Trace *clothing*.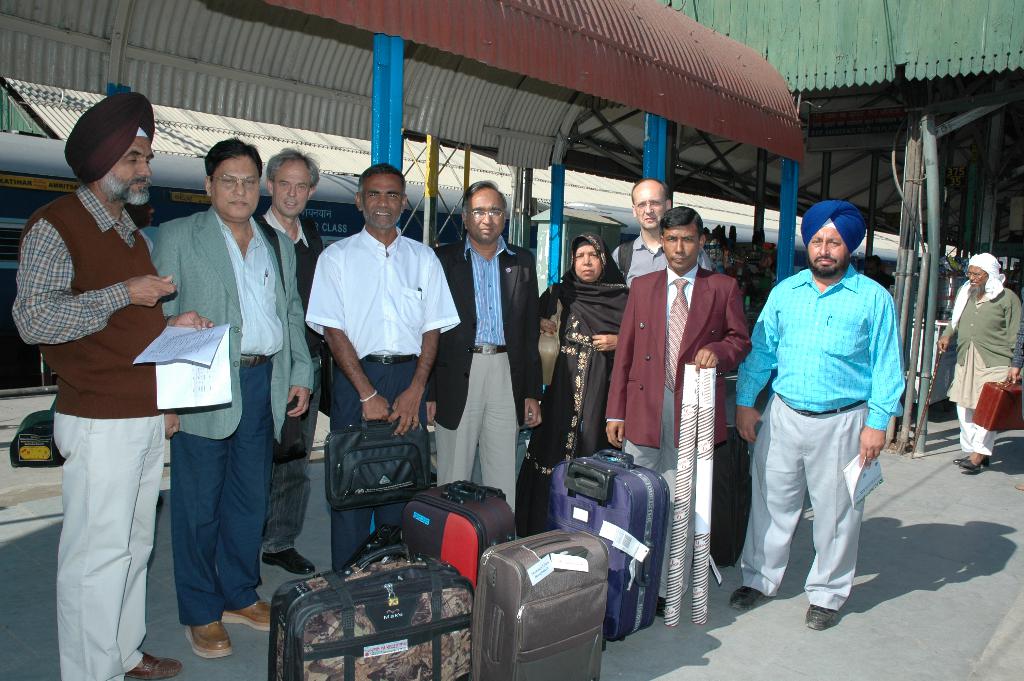
Traced to region(922, 281, 1023, 473).
